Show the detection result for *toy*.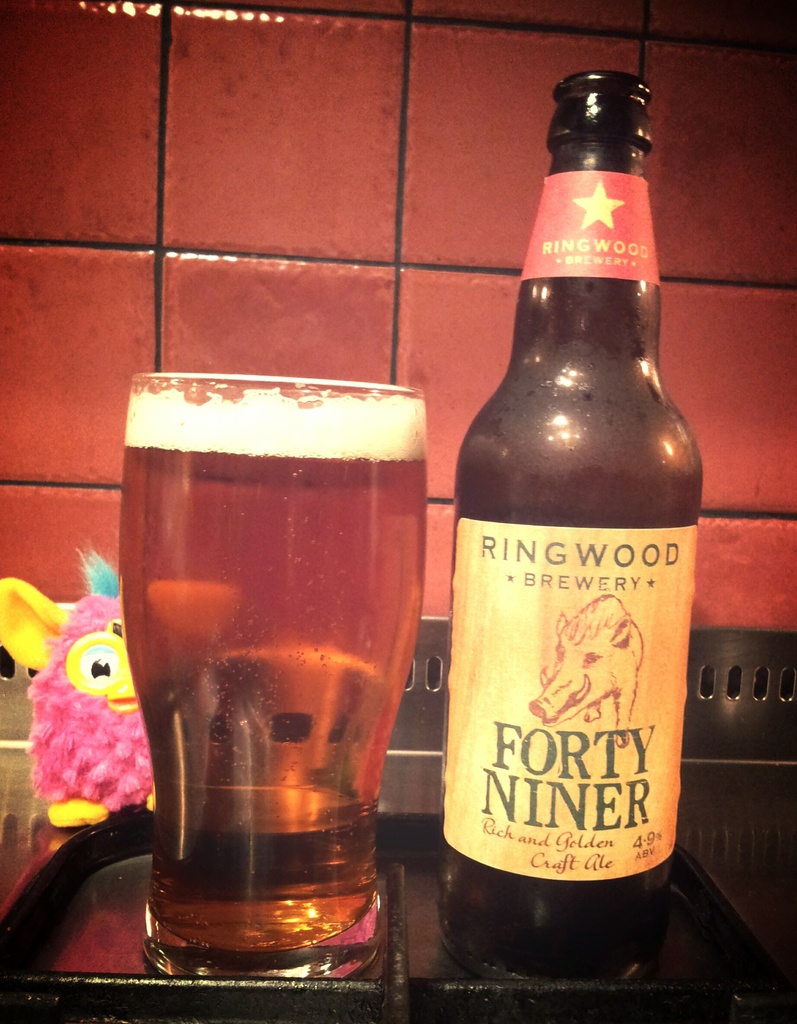
BBox(520, 595, 639, 736).
